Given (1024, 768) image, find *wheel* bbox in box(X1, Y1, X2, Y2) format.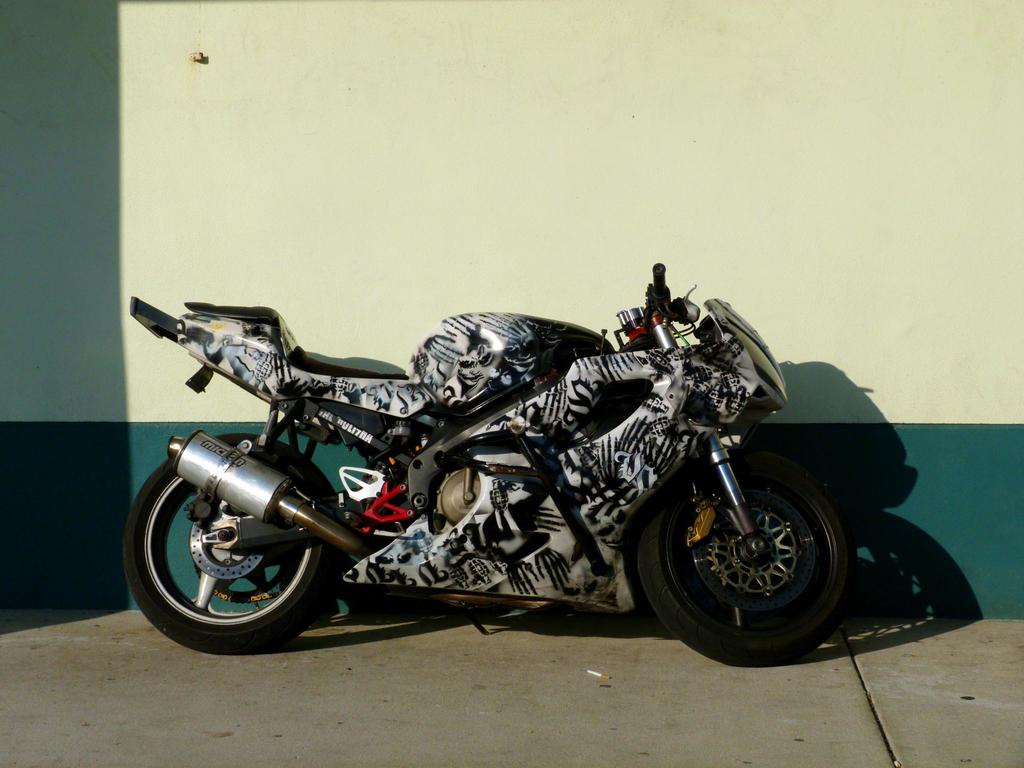
box(640, 452, 860, 644).
